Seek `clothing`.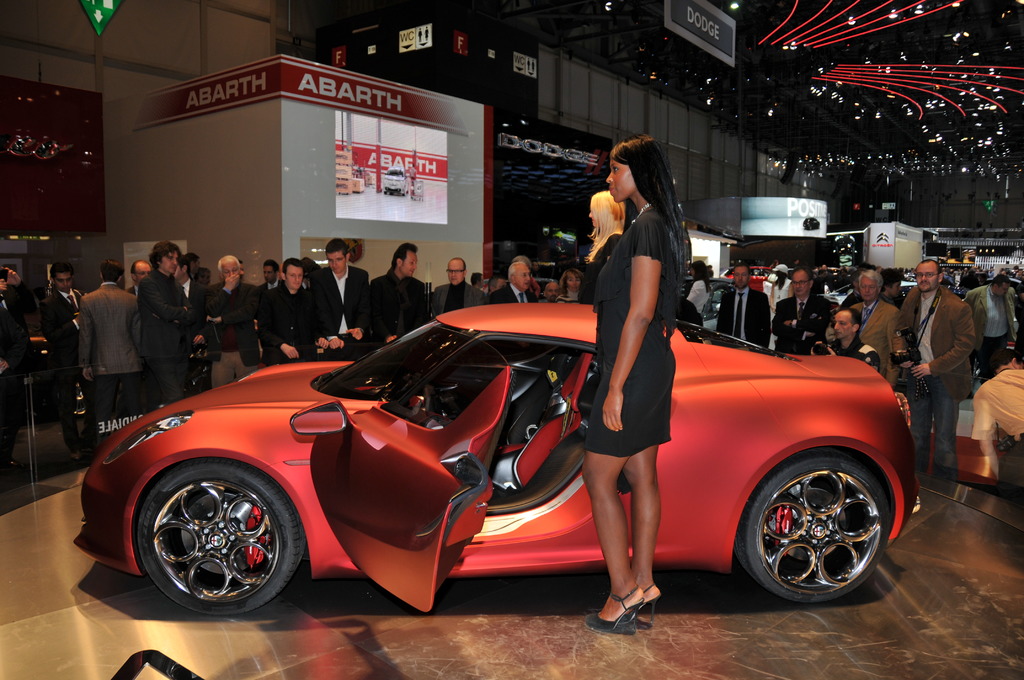
bbox(84, 273, 143, 439).
